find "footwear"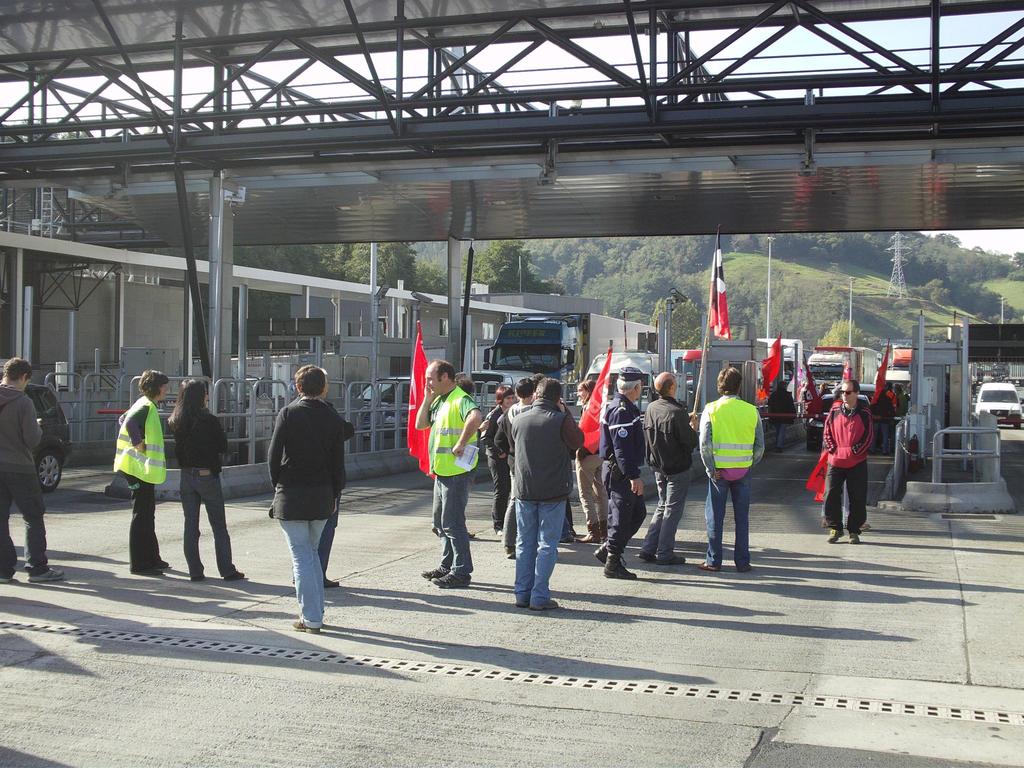
(x1=222, y1=569, x2=244, y2=580)
